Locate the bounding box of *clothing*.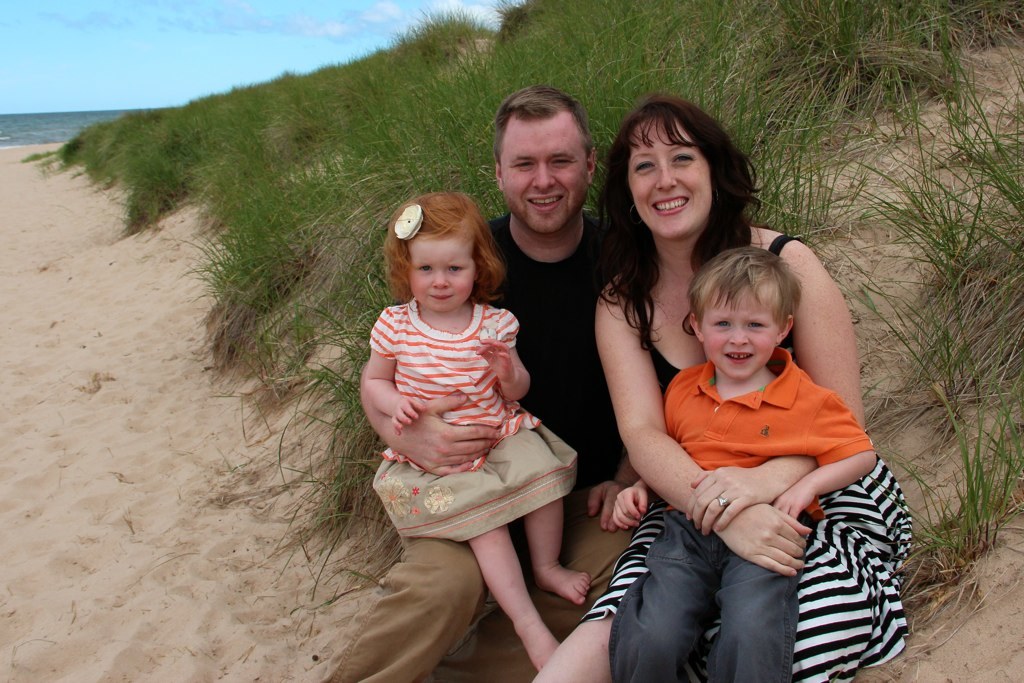
Bounding box: 625,359,870,682.
